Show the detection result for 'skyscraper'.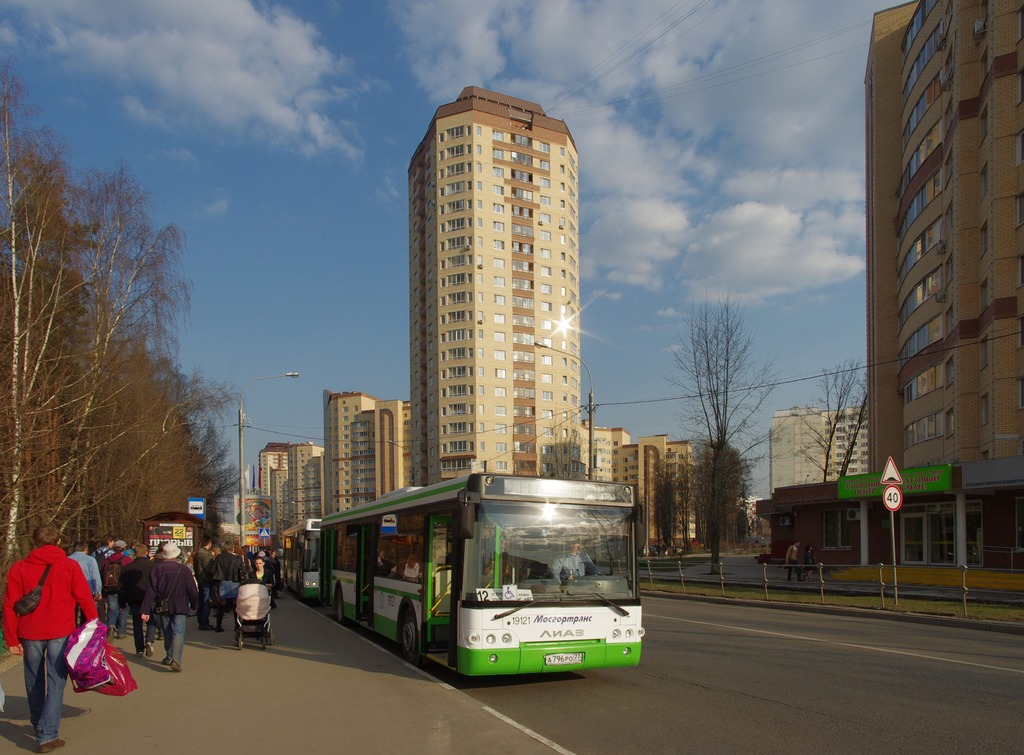
bbox=[769, 403, 855, 496].
